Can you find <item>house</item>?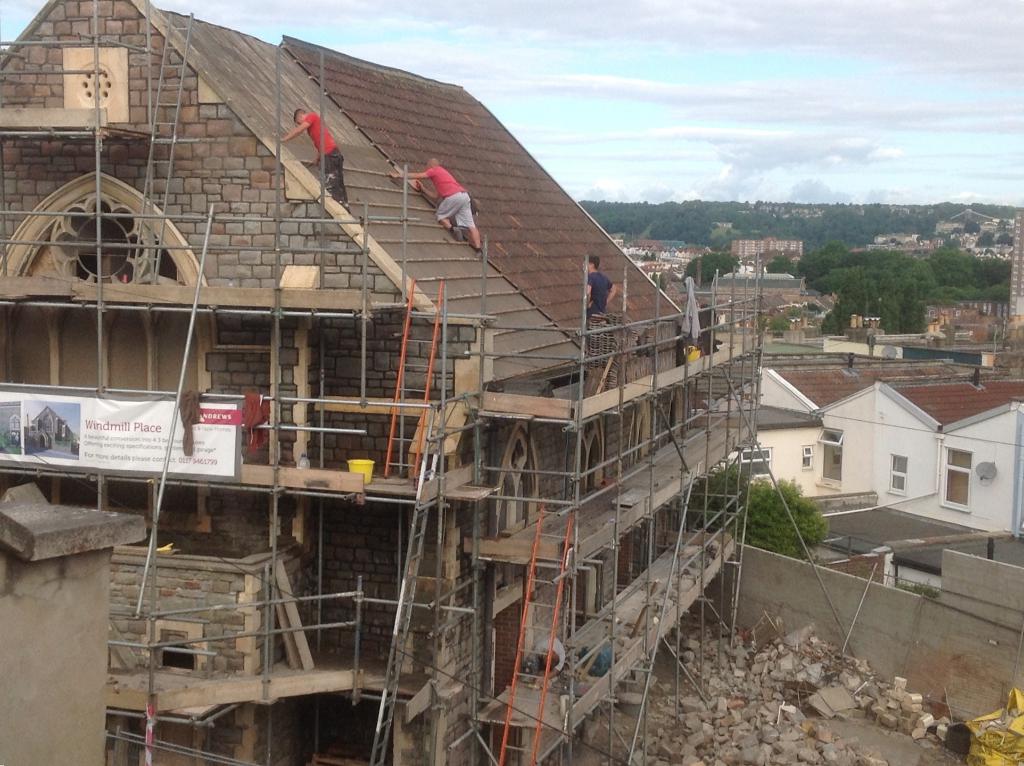
Yes, bounding box: <bbox>717, 360, 918, 474</bbox>.
